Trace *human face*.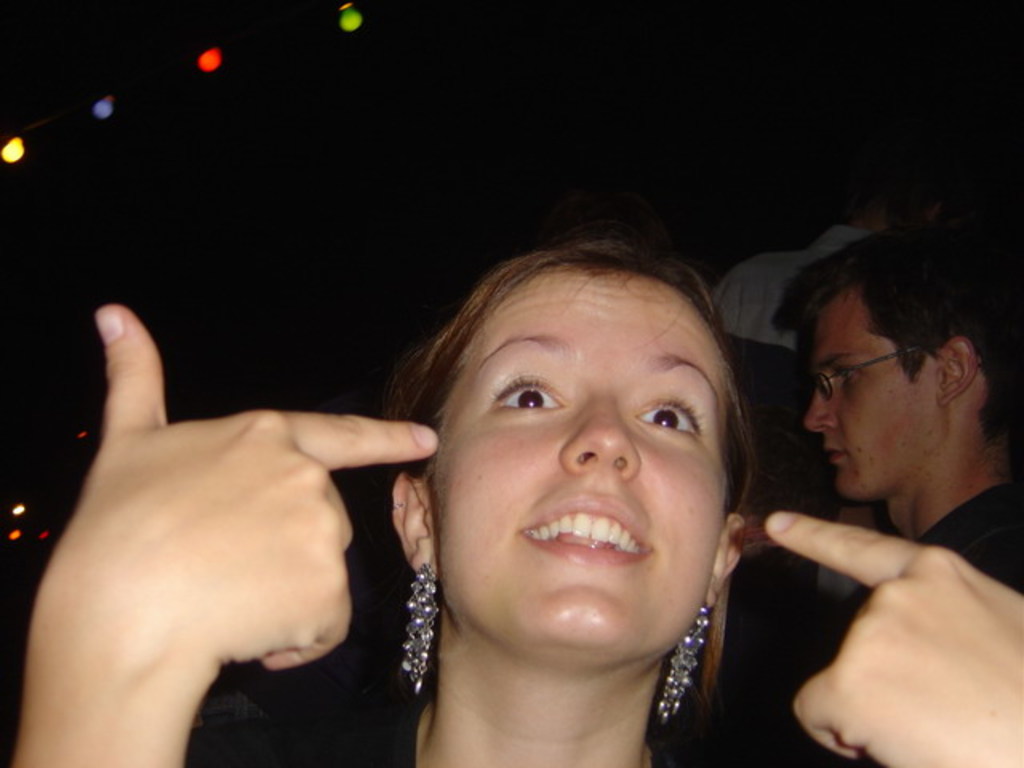
Traced to bbox=[429, 269, 725, 653].
